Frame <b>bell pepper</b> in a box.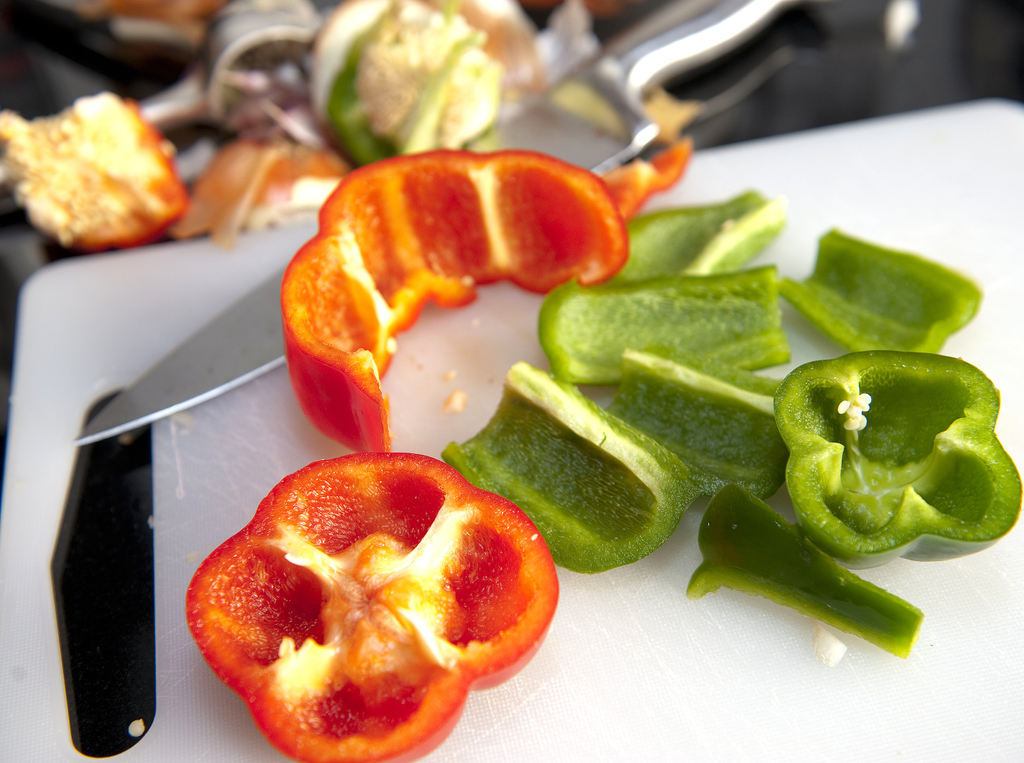
(x1=285, y1=157, x2=633, y2=458).
